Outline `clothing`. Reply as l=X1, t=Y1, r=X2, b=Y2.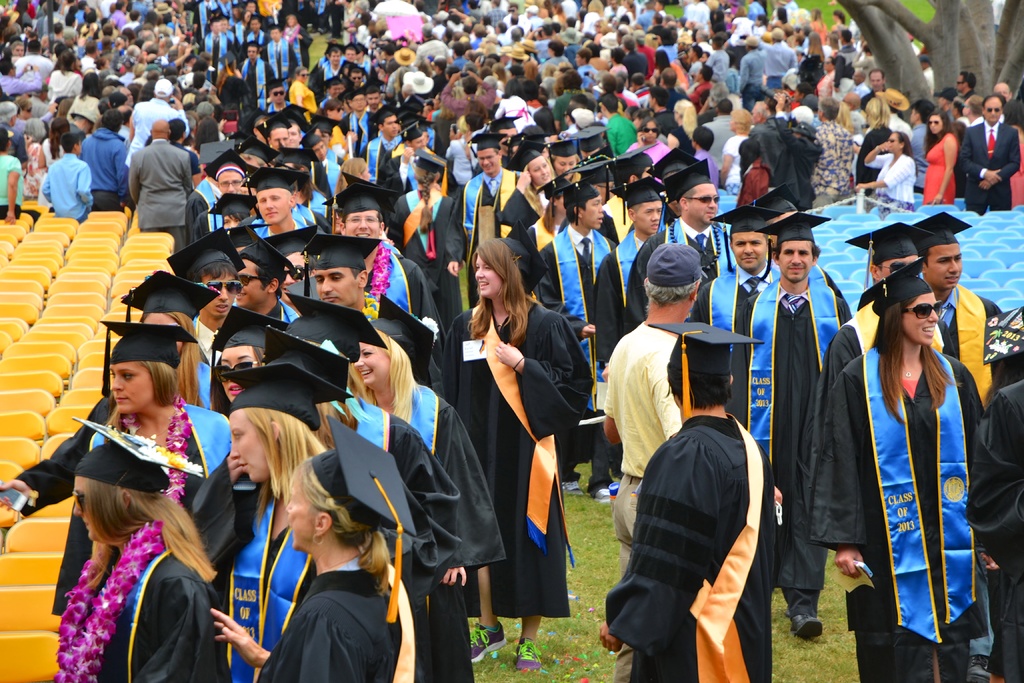
l=927, t=284, r=1004, b=425.
